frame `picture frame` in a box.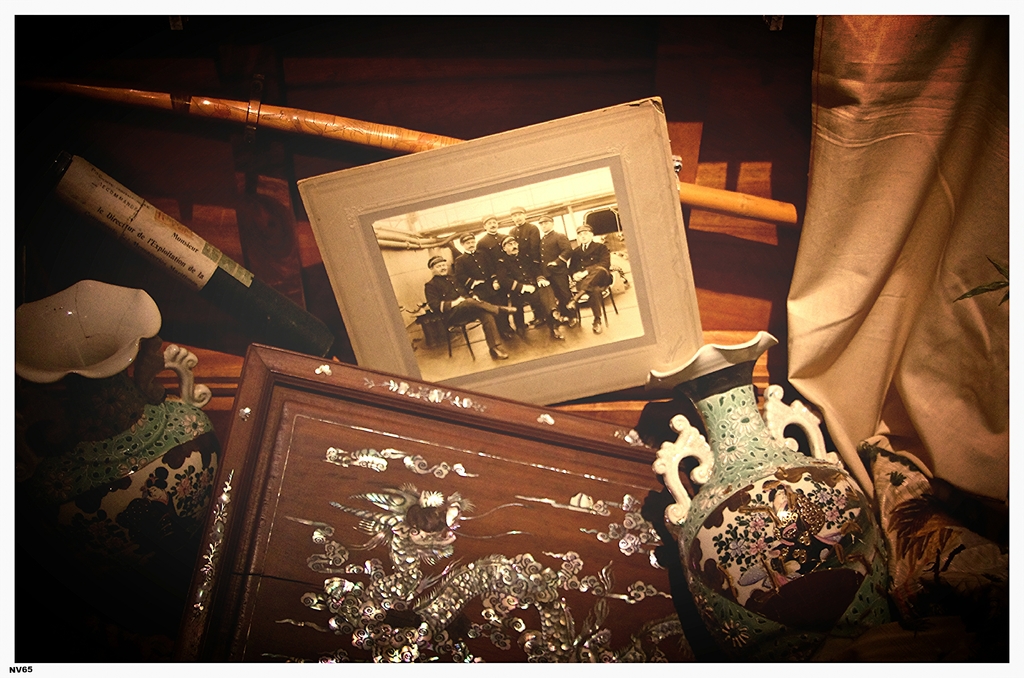
<box>177,343,707,668</box>.
